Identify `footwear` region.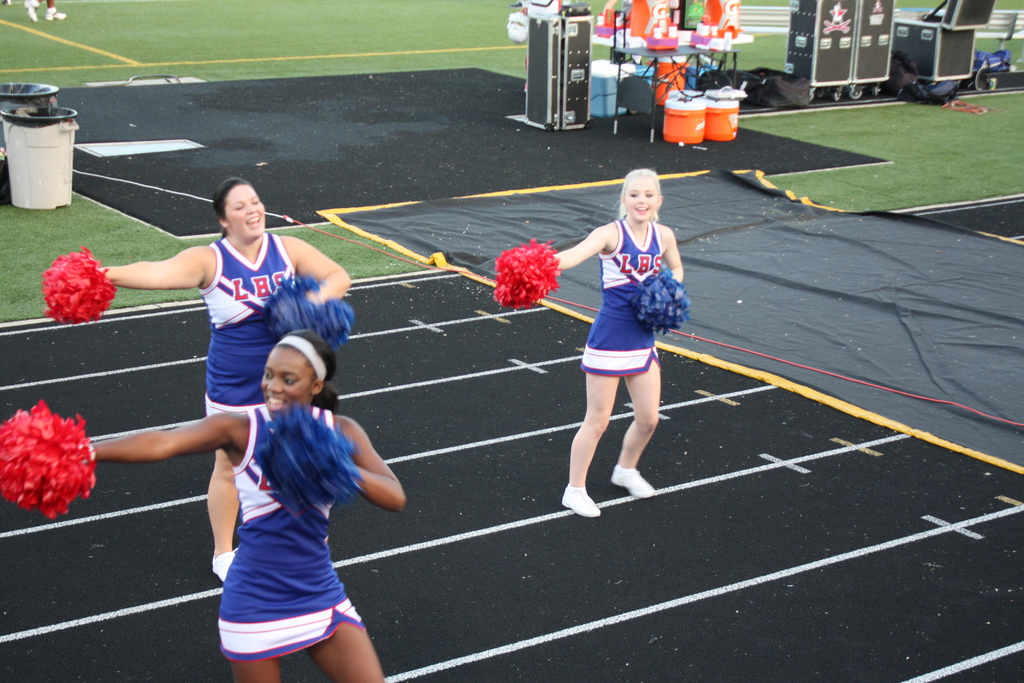
Region: 607/466/675/495.
